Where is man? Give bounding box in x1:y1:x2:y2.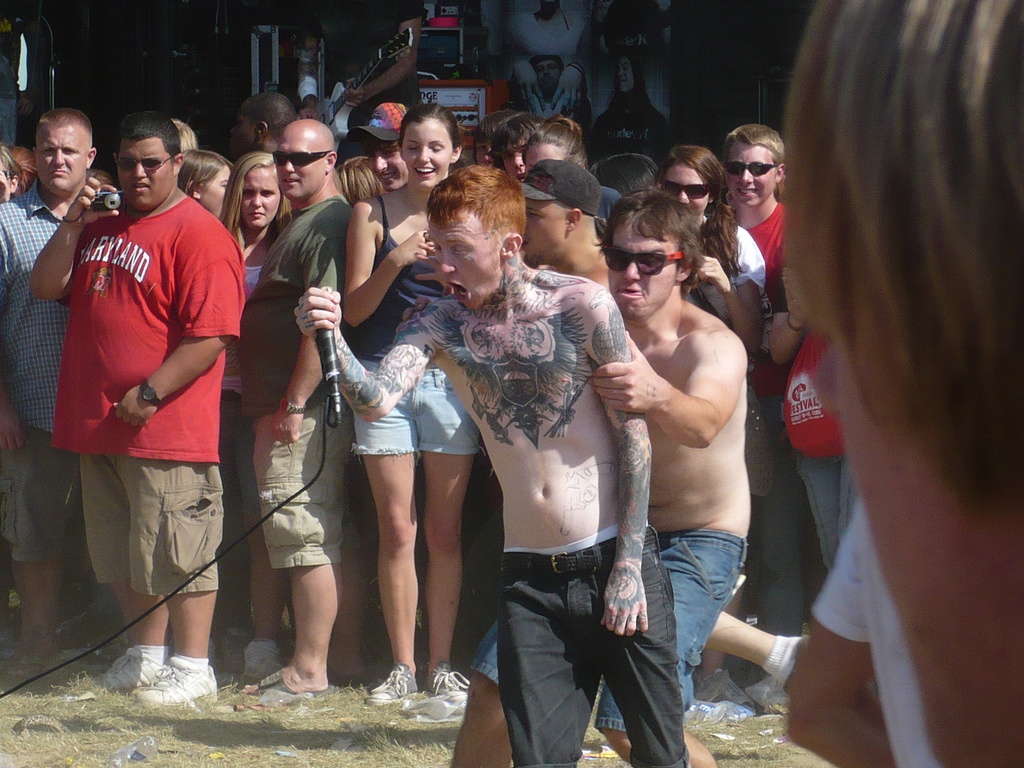
726:124:789:255.
